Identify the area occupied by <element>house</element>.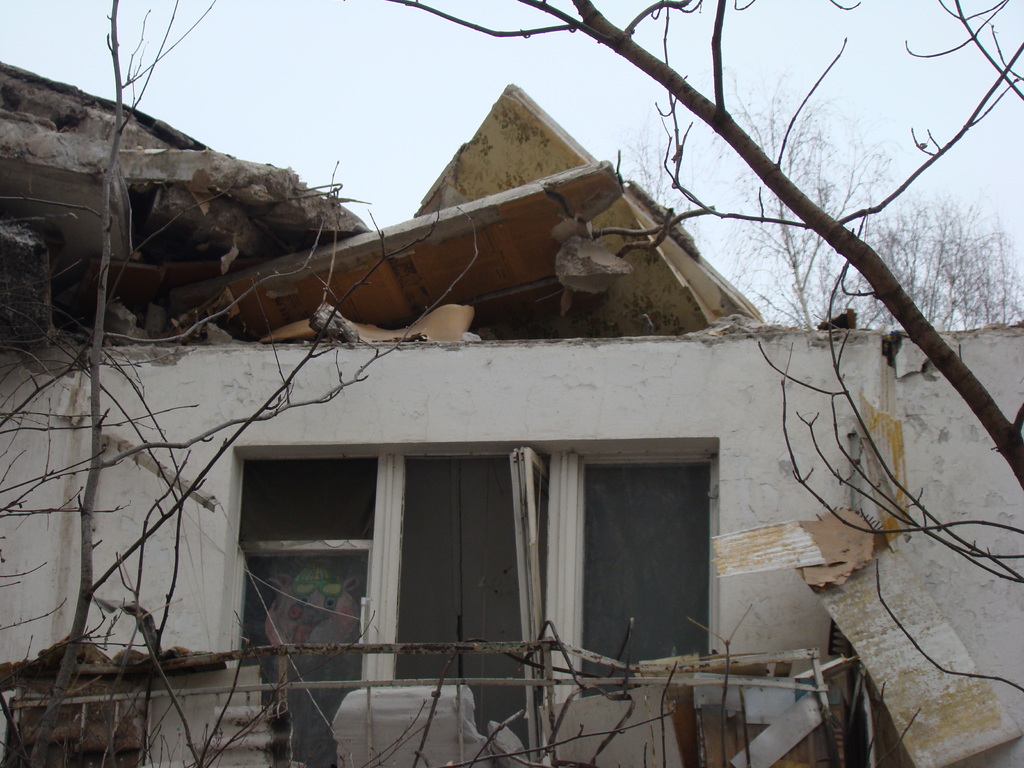
Area: Rect(0, 53, 1023, 767).
